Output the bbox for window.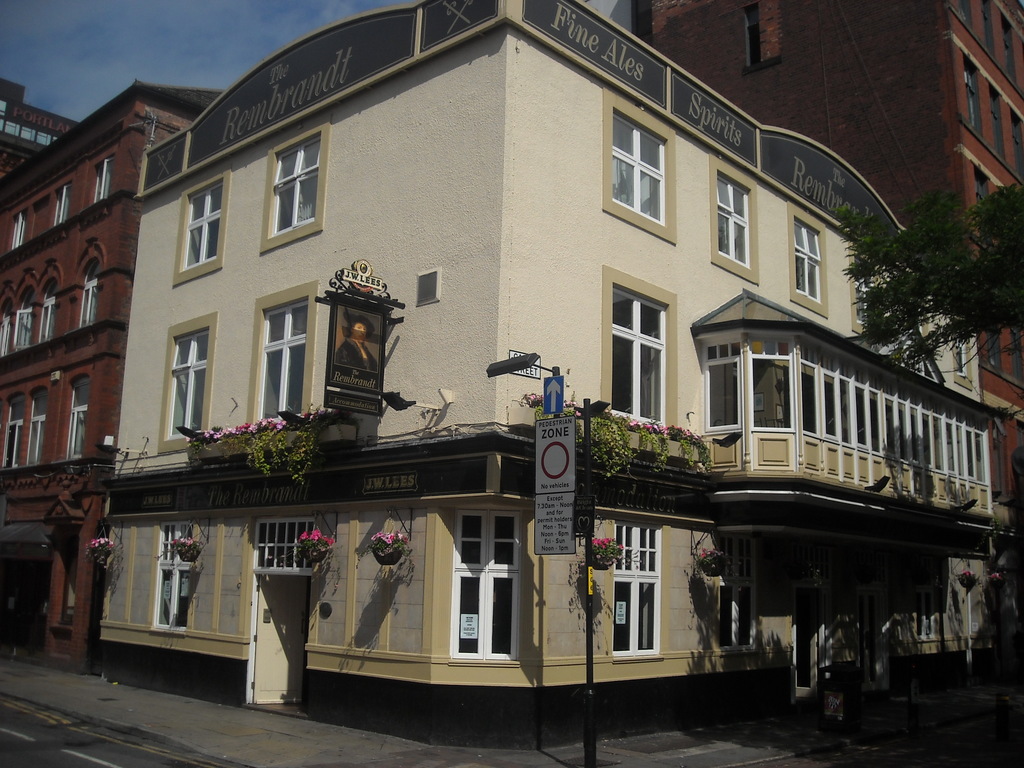
x1=993 y1=90 x2=1007 y2=156.
